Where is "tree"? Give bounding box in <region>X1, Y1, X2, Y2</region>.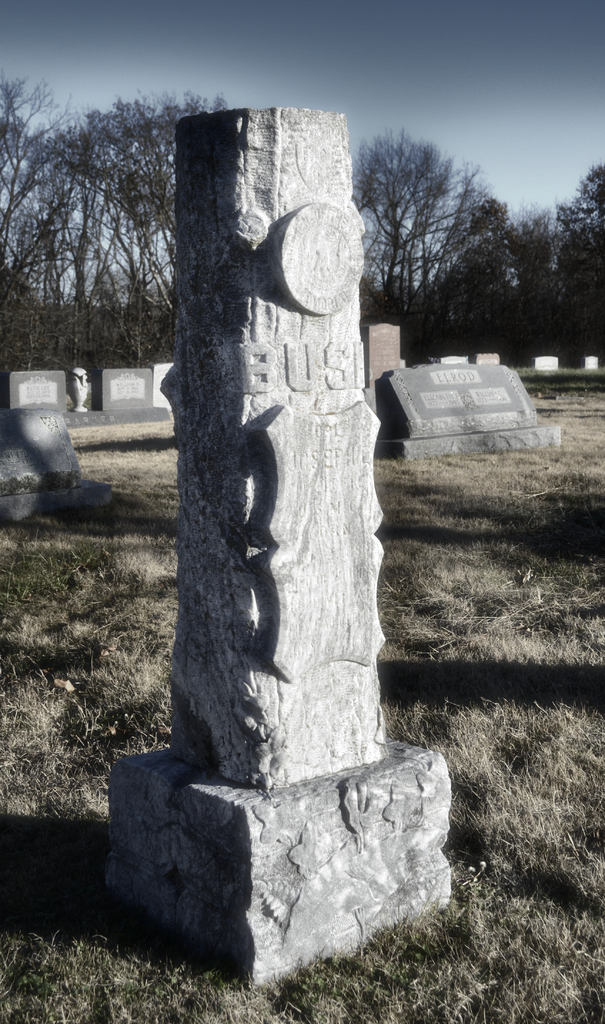
<region>334, 113, 513, 348</region>.
